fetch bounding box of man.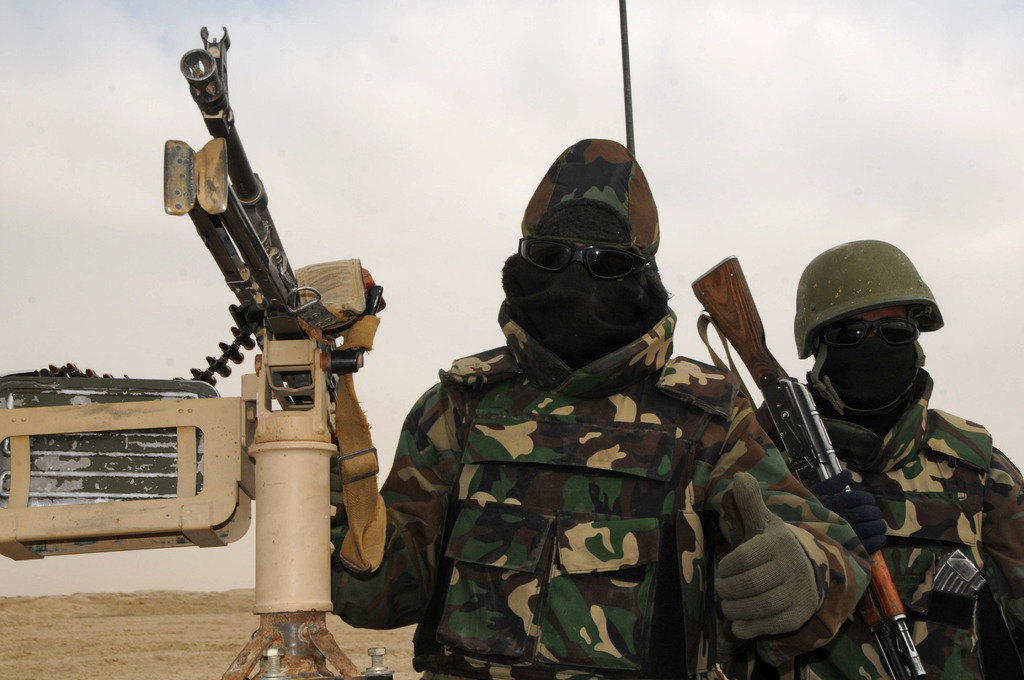
Bbox: rect(328, 131, 872, 679).
